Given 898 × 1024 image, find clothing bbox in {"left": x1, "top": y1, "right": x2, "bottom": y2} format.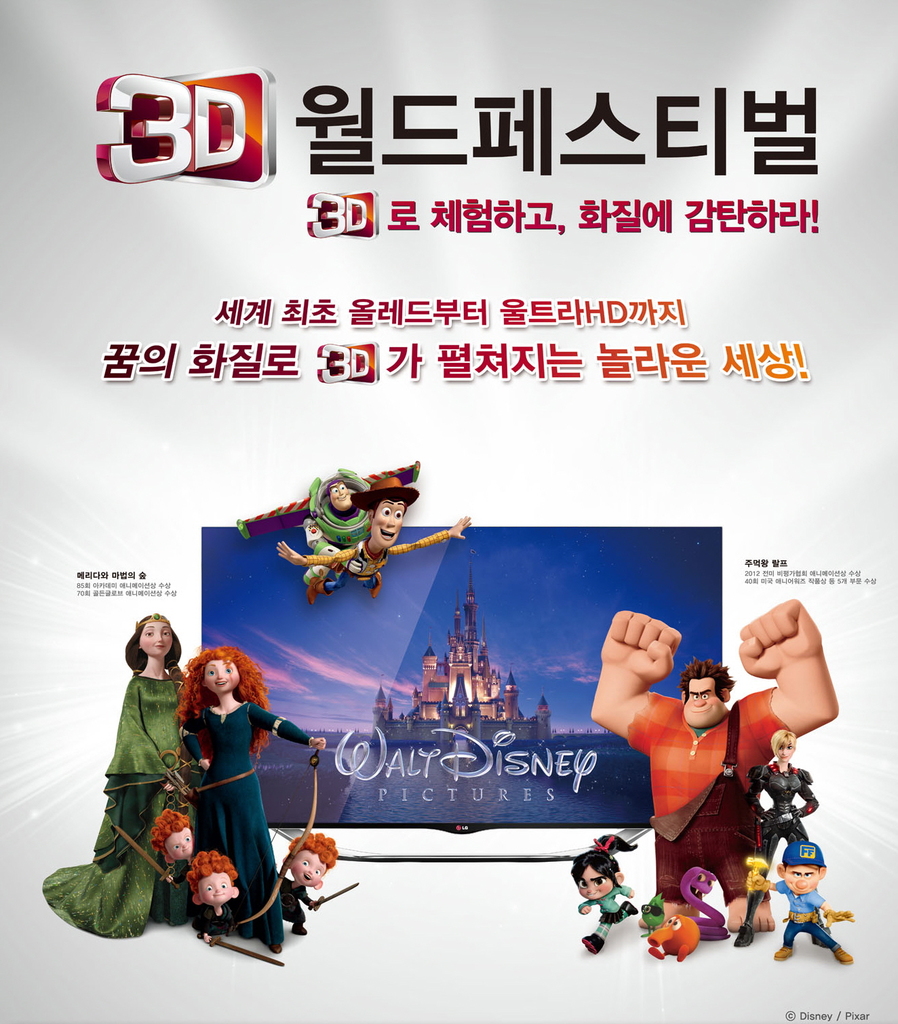
{"left": 308, "top": 470, "right": 371, "bottom": 545}.
